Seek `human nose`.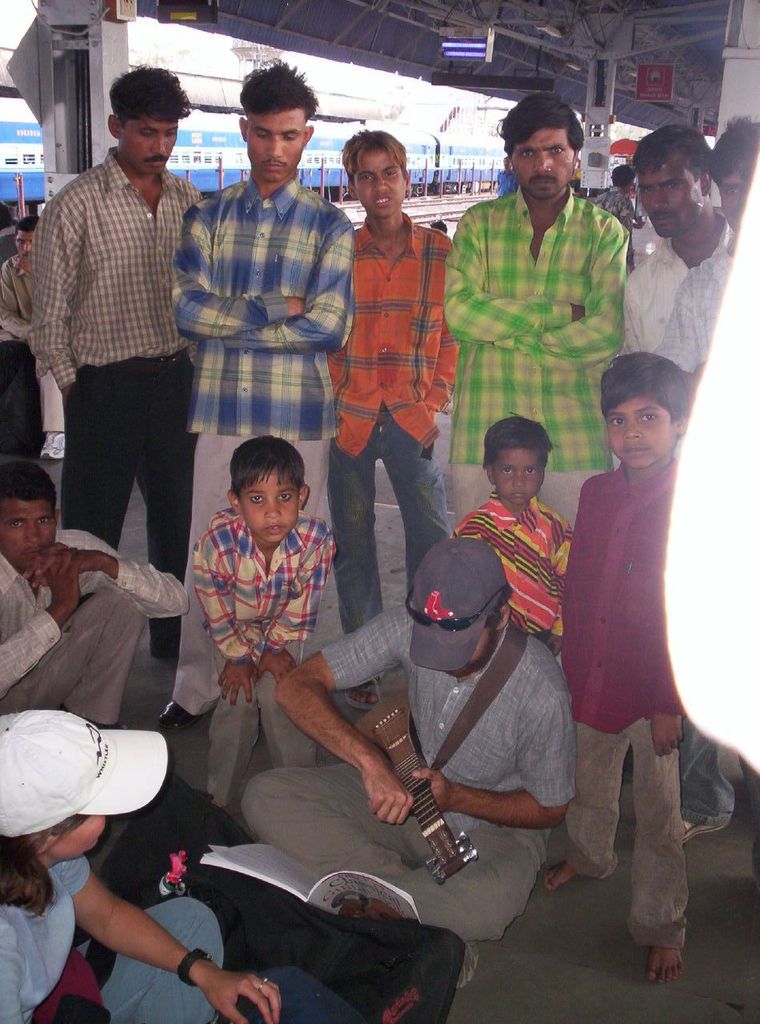
(263,498,282,518).
